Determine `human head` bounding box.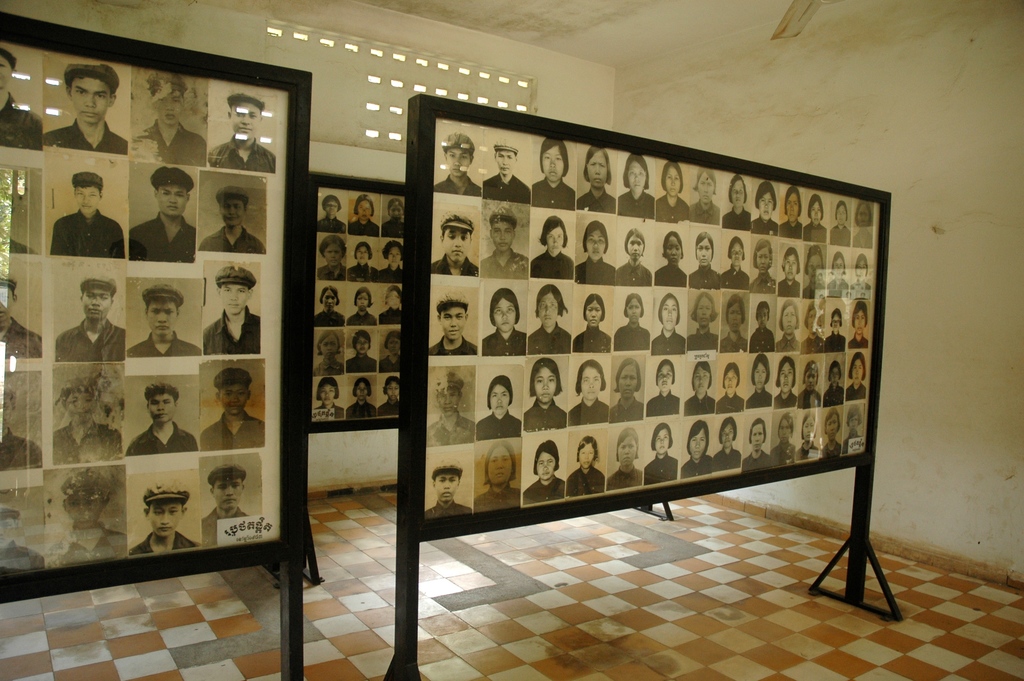
Determined: 655 357 675 395.
